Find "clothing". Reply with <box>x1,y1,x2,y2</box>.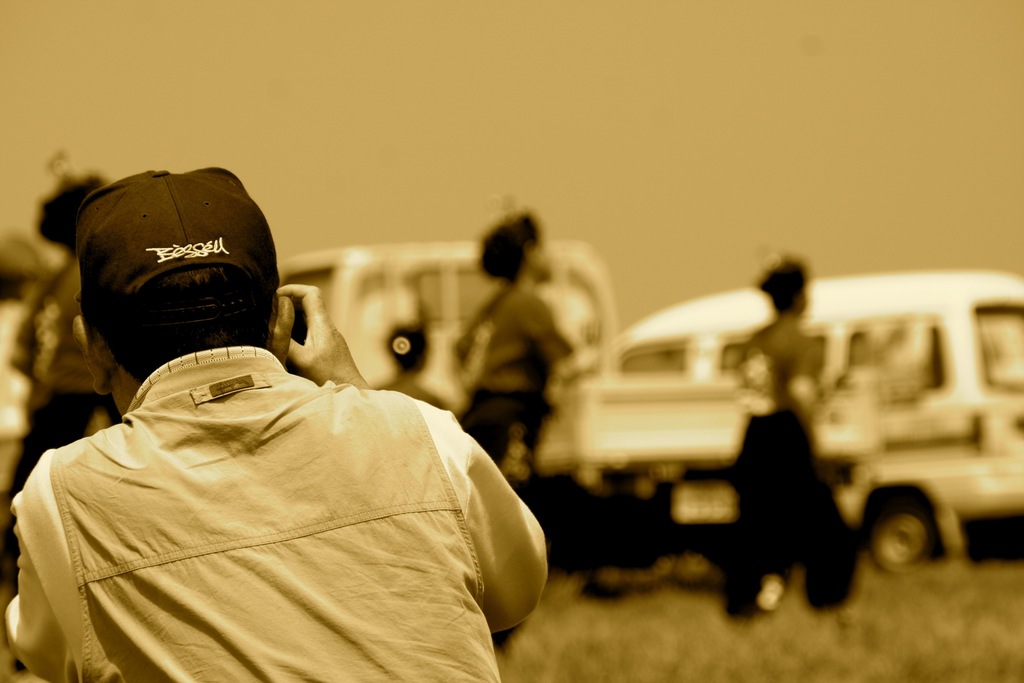
<box>3,324,559,677</box>.
